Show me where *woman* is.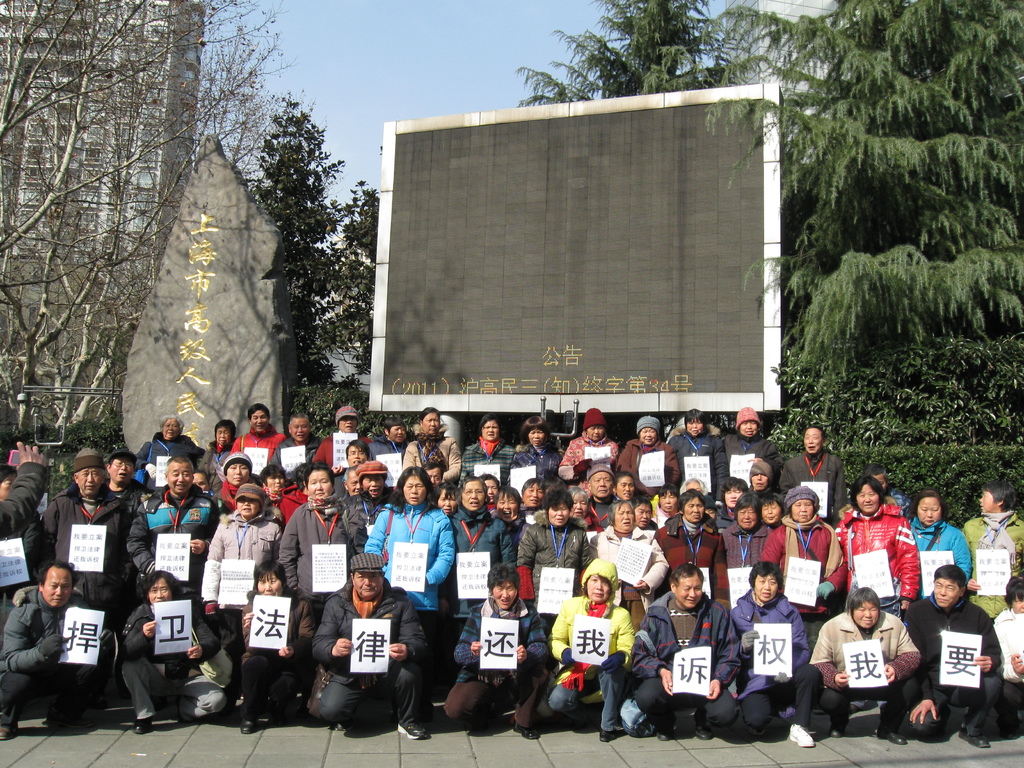
*woman* is at locate(255, 463, 284, 512).
